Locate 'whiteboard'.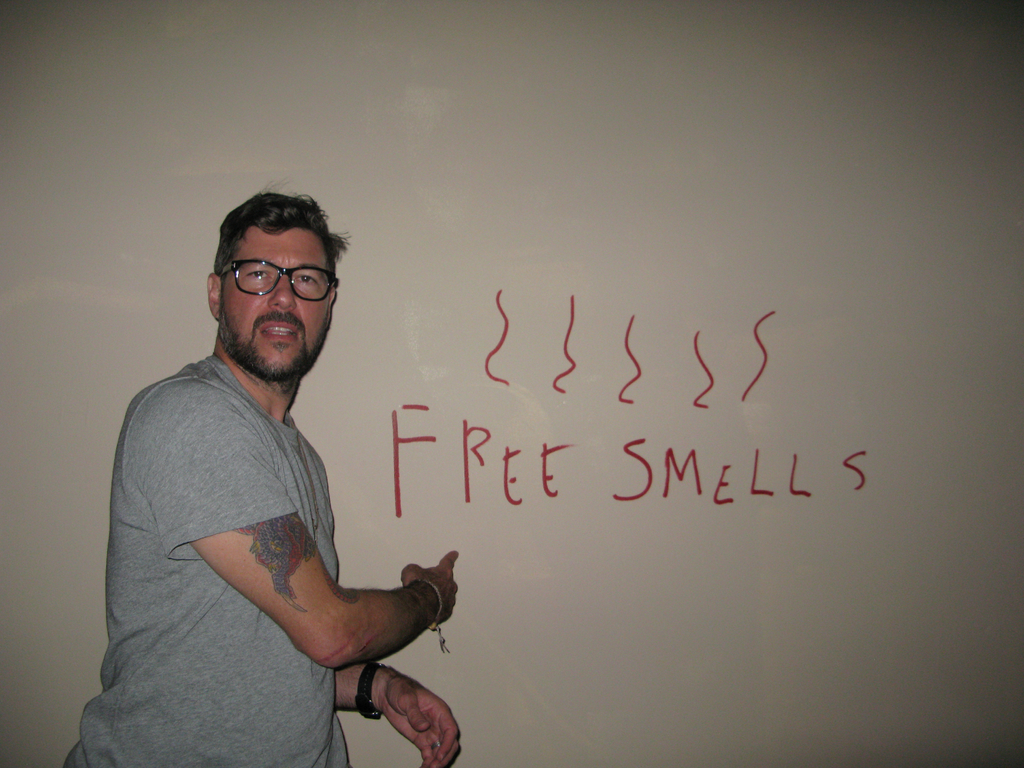
Bounding box: l=0, t=0, r=1023, b=767.
